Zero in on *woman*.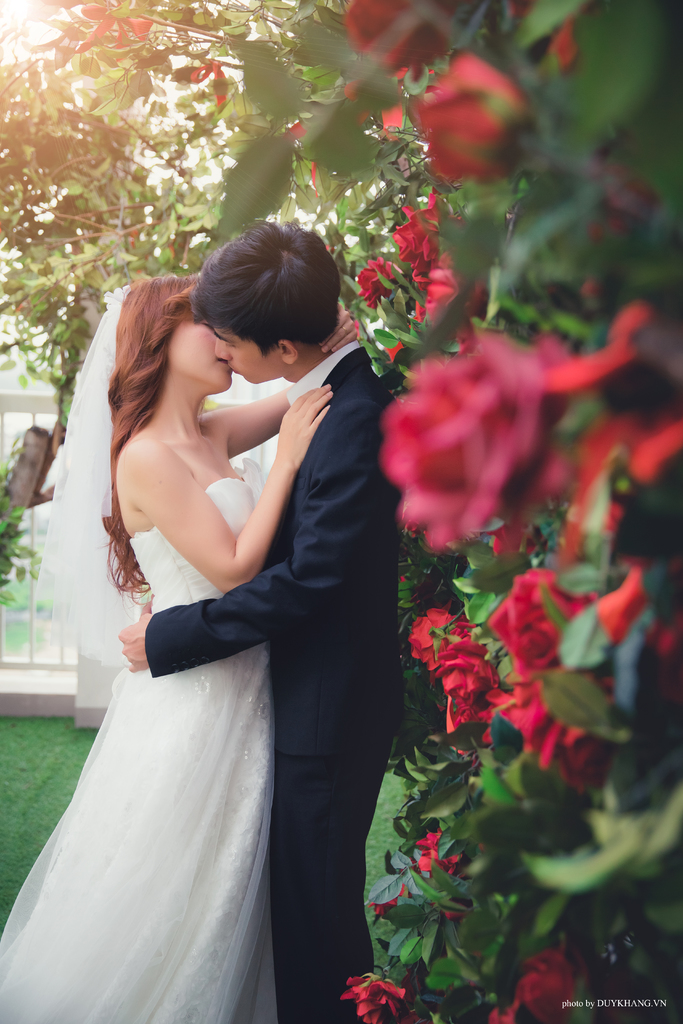
Zeroed in: <region>0, 269, 368, 1023</region>.
